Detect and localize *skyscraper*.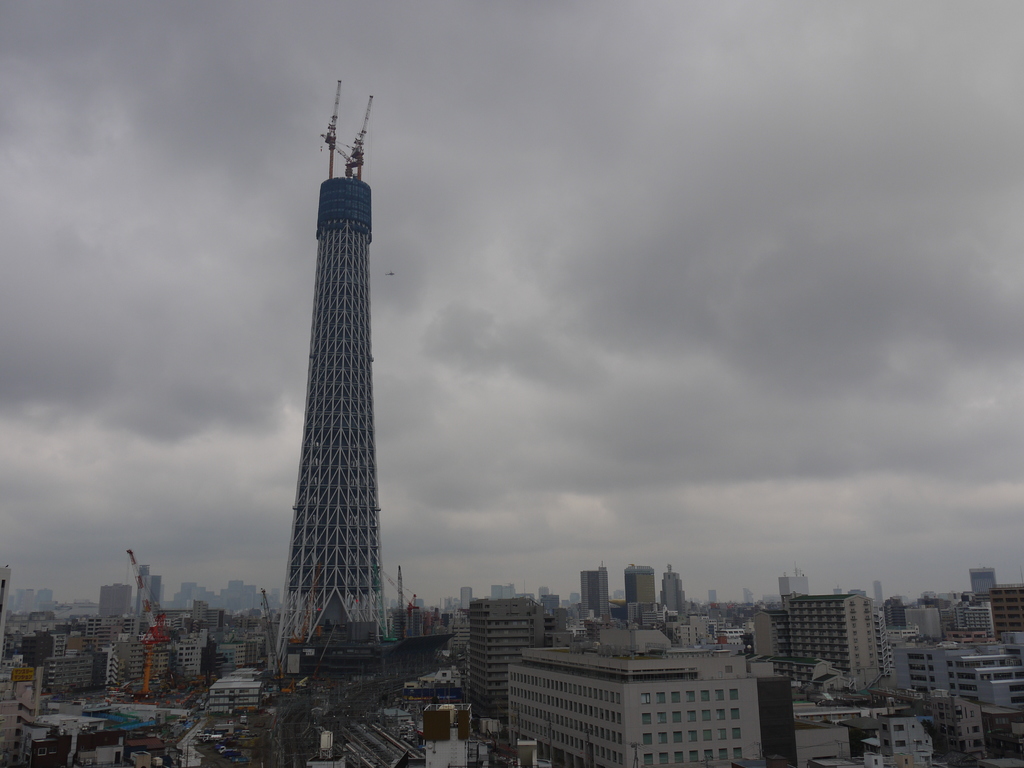
Localized at [245,173,396,650].
